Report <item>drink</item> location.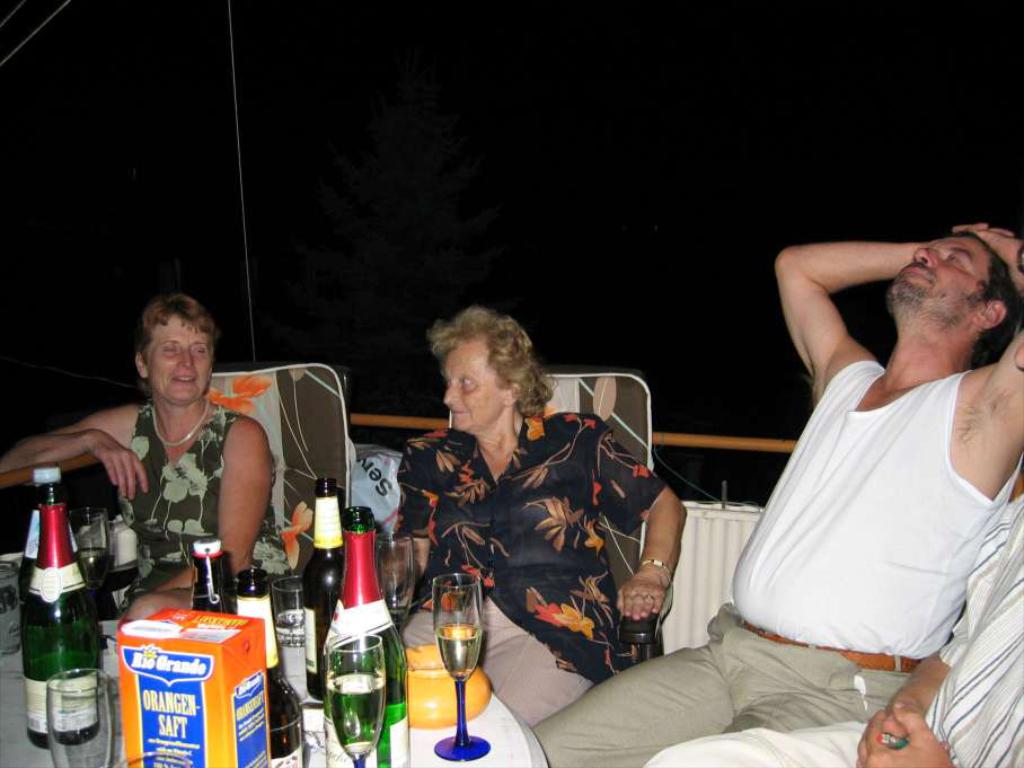
Report: (272, 606, 308, 644).
